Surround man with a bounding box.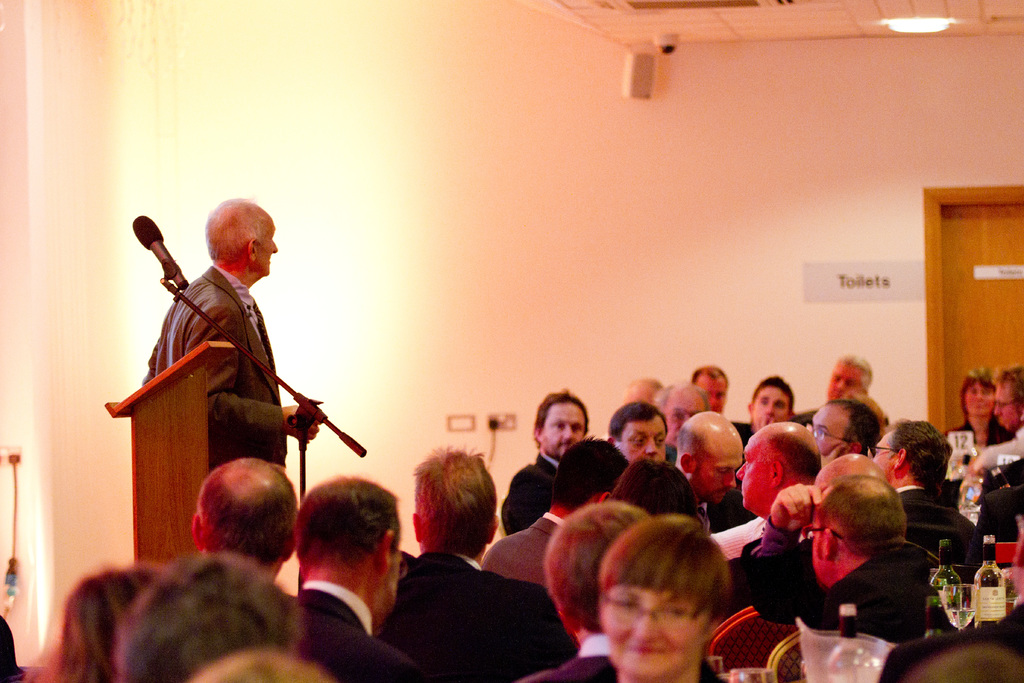
x1=707, y1=421, x2=825, y2=555.
